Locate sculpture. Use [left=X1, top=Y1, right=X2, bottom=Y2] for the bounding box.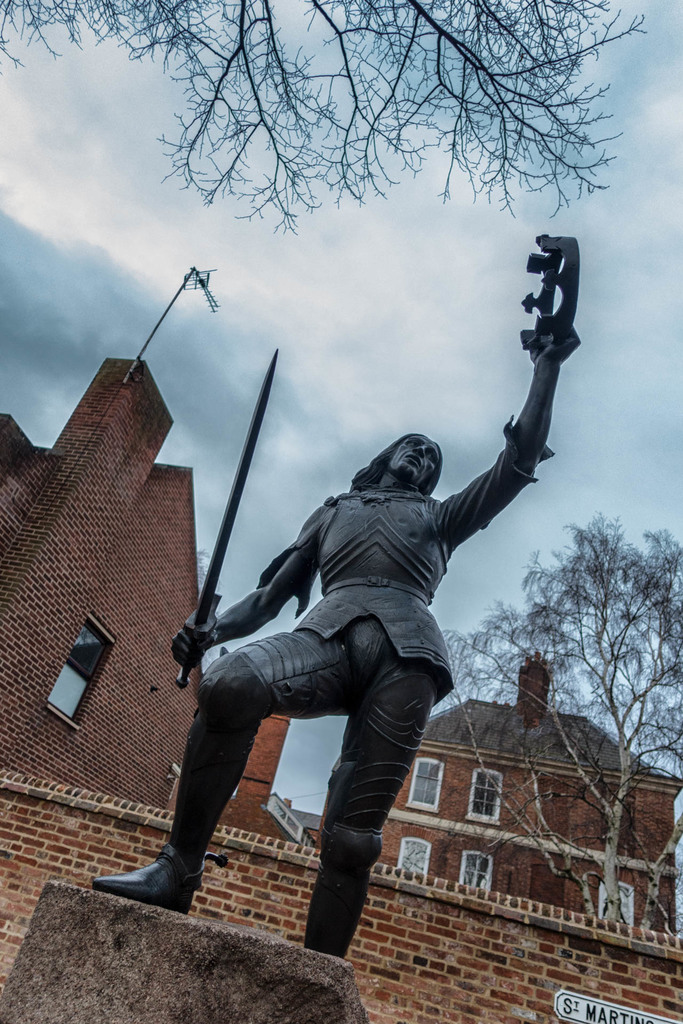
[left=154, top=278, right=572, bottom=933].
